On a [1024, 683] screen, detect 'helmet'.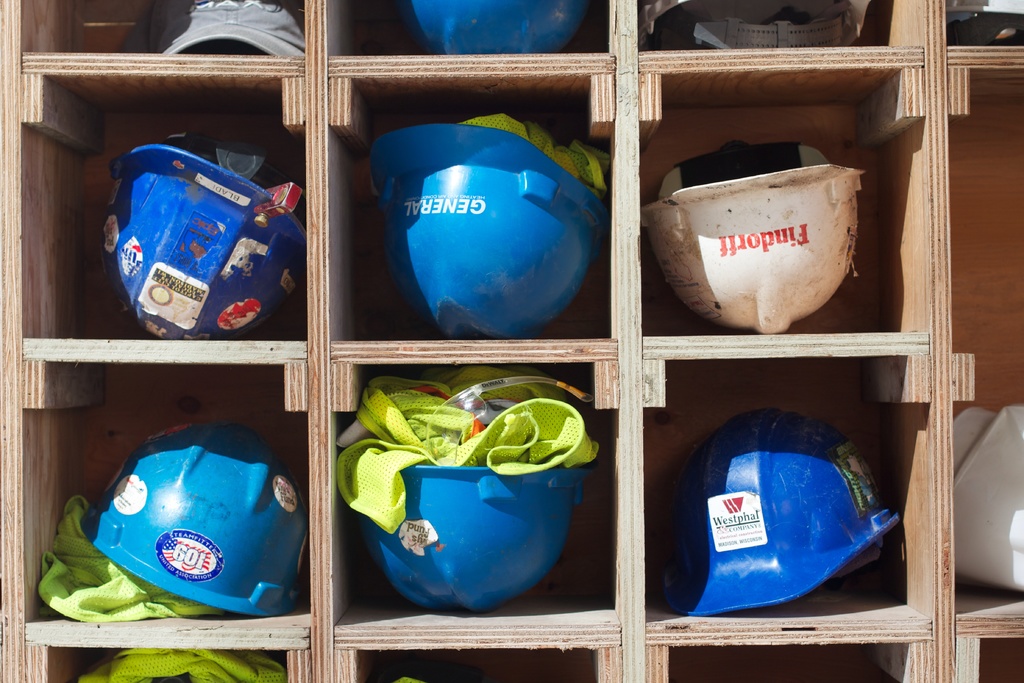
BBox(383, 105, 606, 336).
